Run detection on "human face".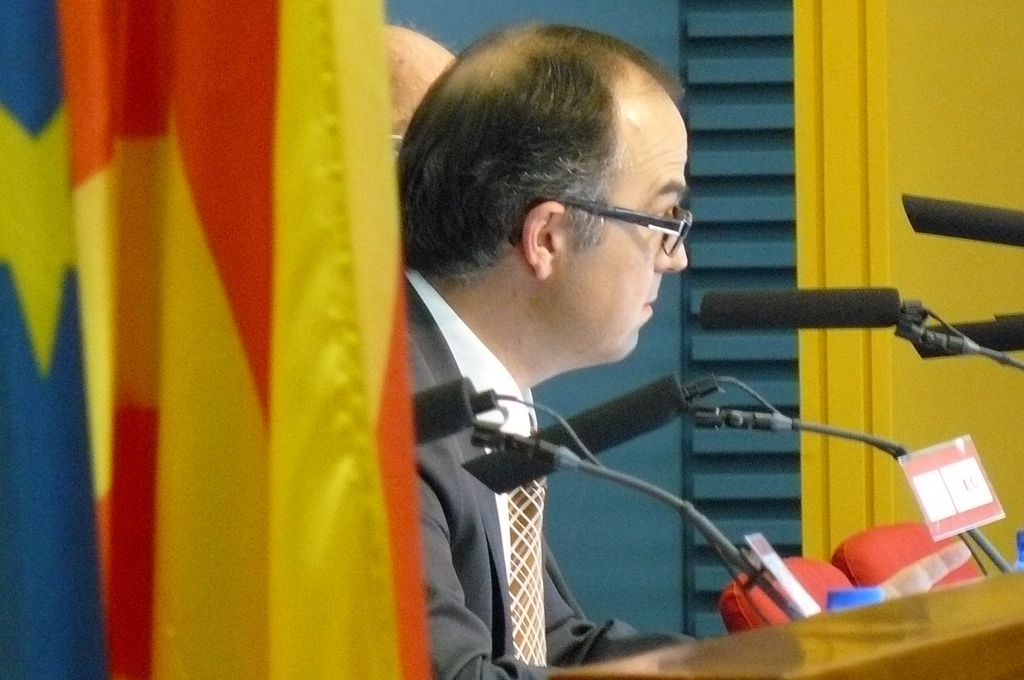
Result: crop(562, 61, 691, 370).
